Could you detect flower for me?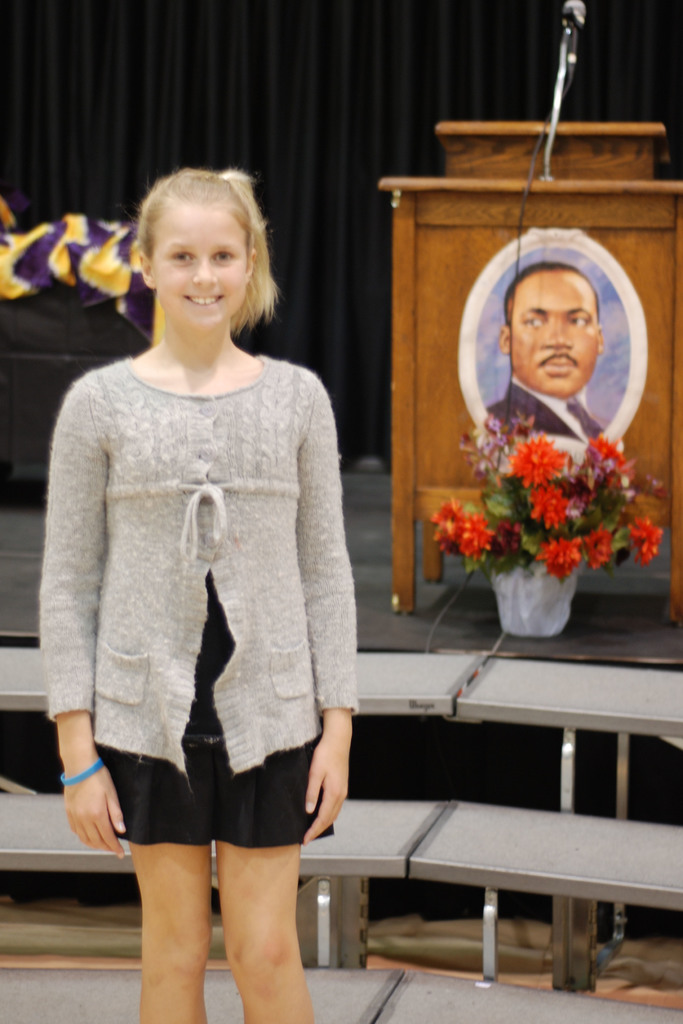
Detection result: Rect(594, 435, 629, 476).
